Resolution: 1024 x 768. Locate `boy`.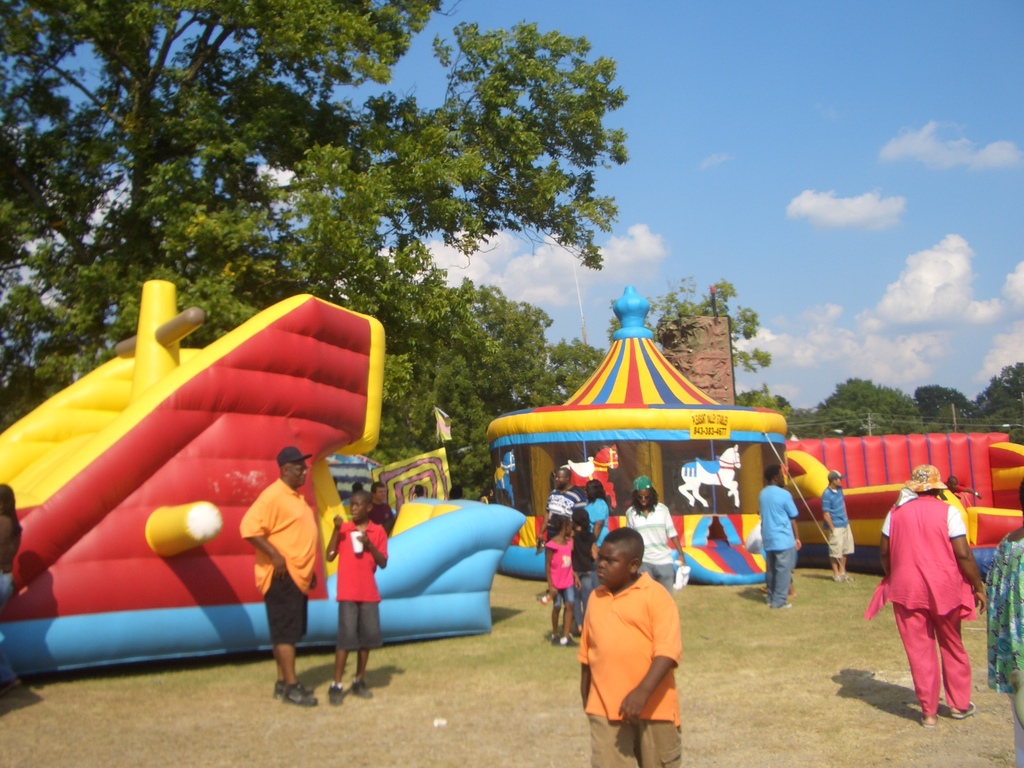
x1=819, y1=470, x2=861, y2=585.
